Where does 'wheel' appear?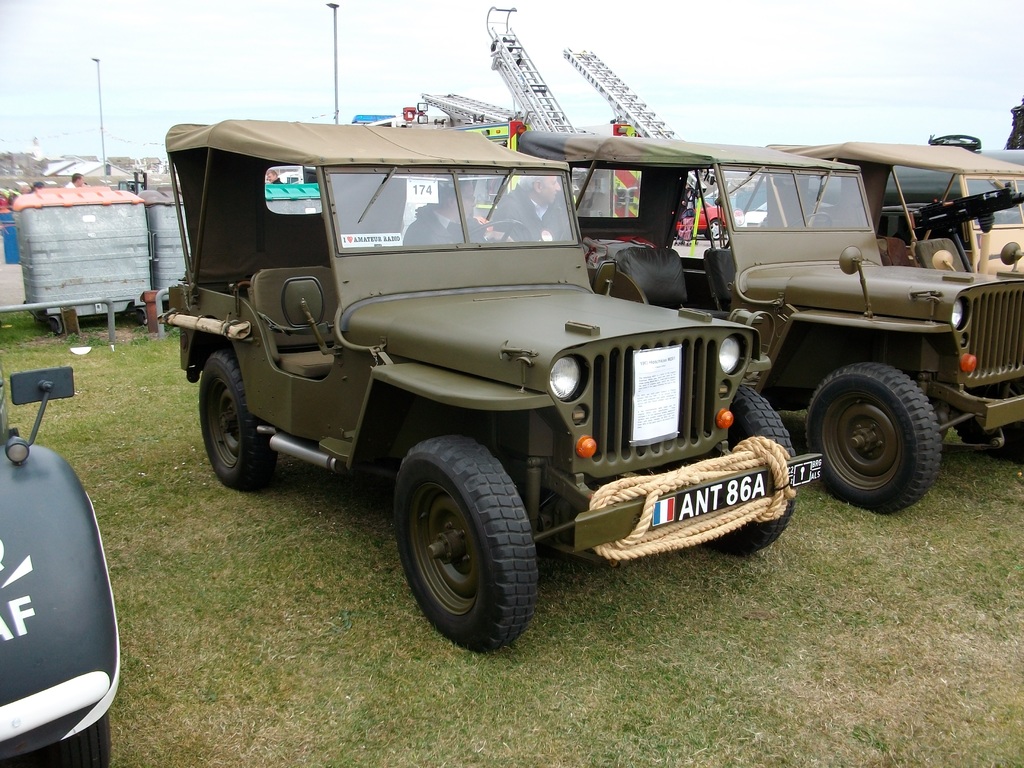
Appears at <box>467,221,536,243</box>.
